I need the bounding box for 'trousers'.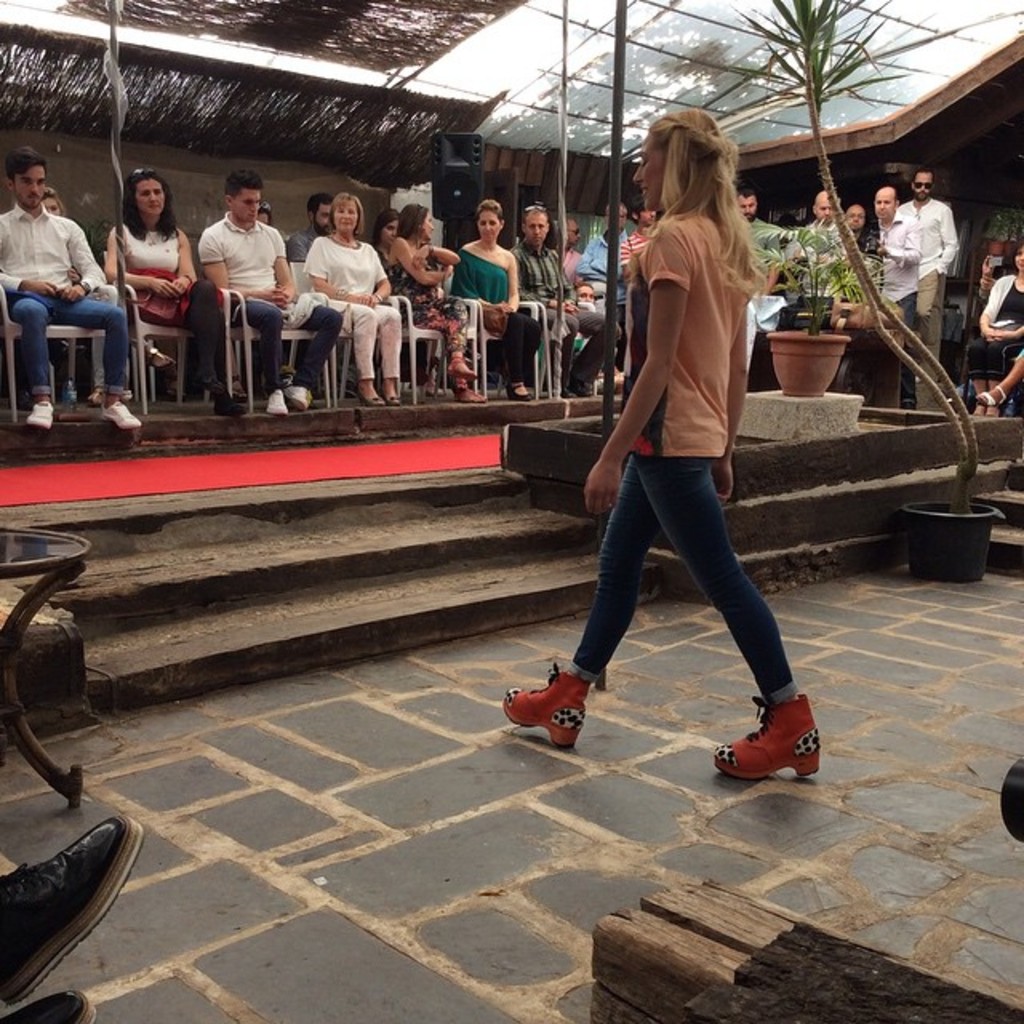
Here it is: 330:293:402:378.
